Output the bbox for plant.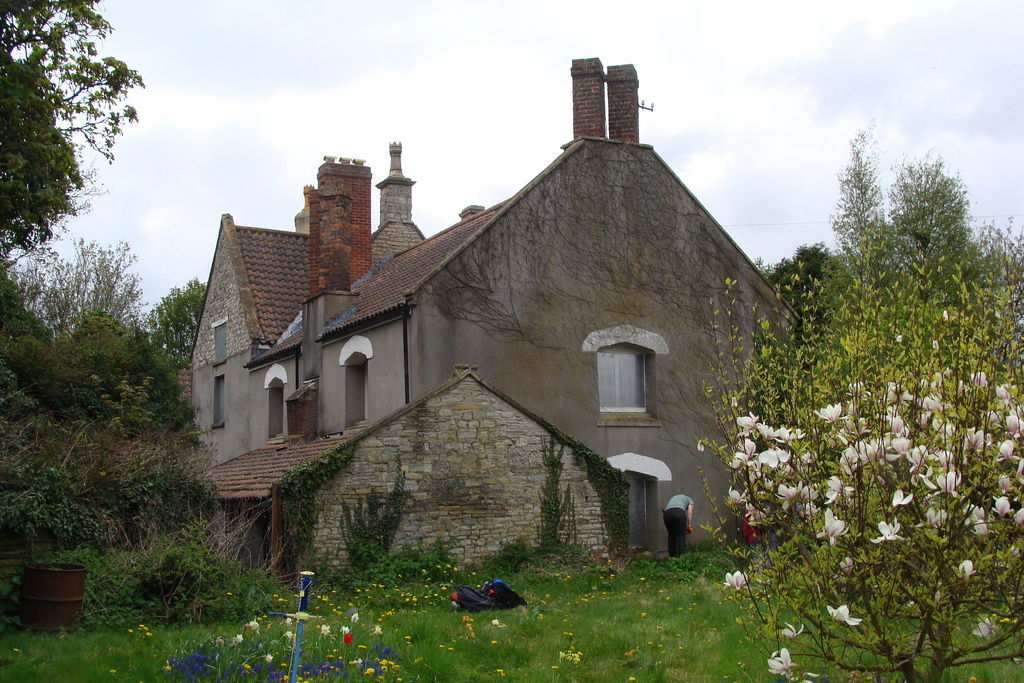
573, 445, 632, 566.
